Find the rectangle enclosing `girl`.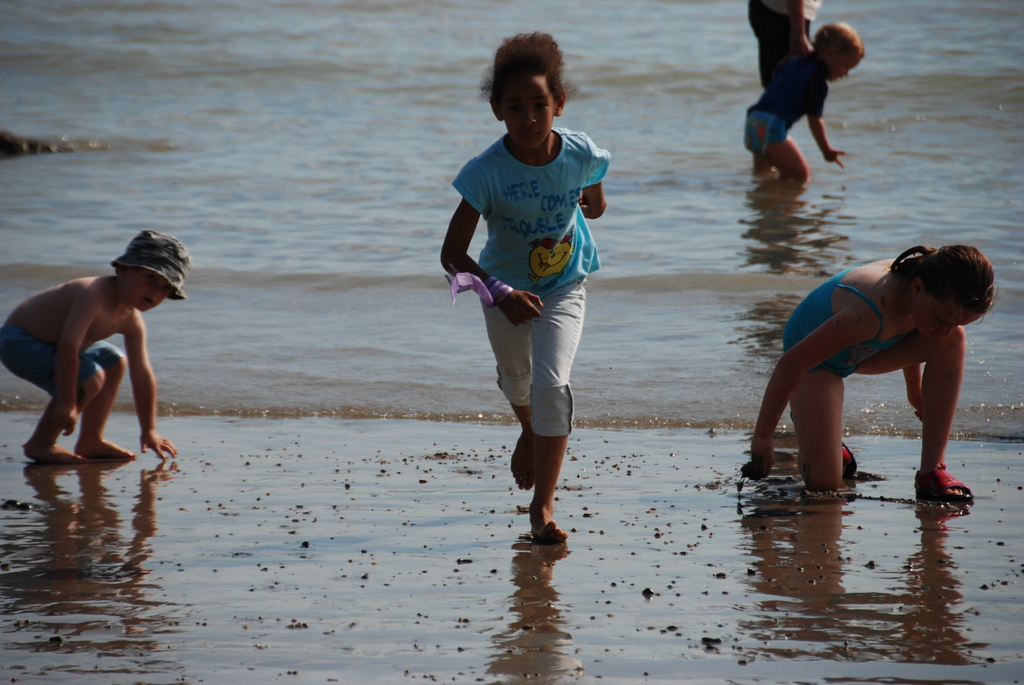
<bbox>747, 242, 993, 501</bbox>.
